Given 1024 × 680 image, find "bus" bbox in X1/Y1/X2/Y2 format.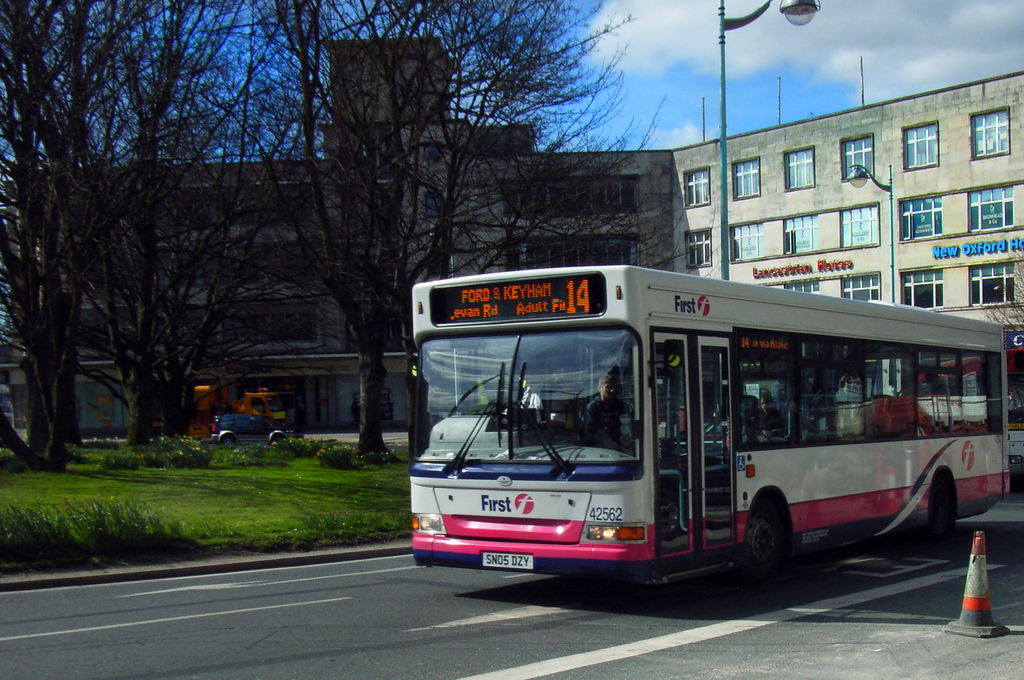
1005/328/1023/471.
